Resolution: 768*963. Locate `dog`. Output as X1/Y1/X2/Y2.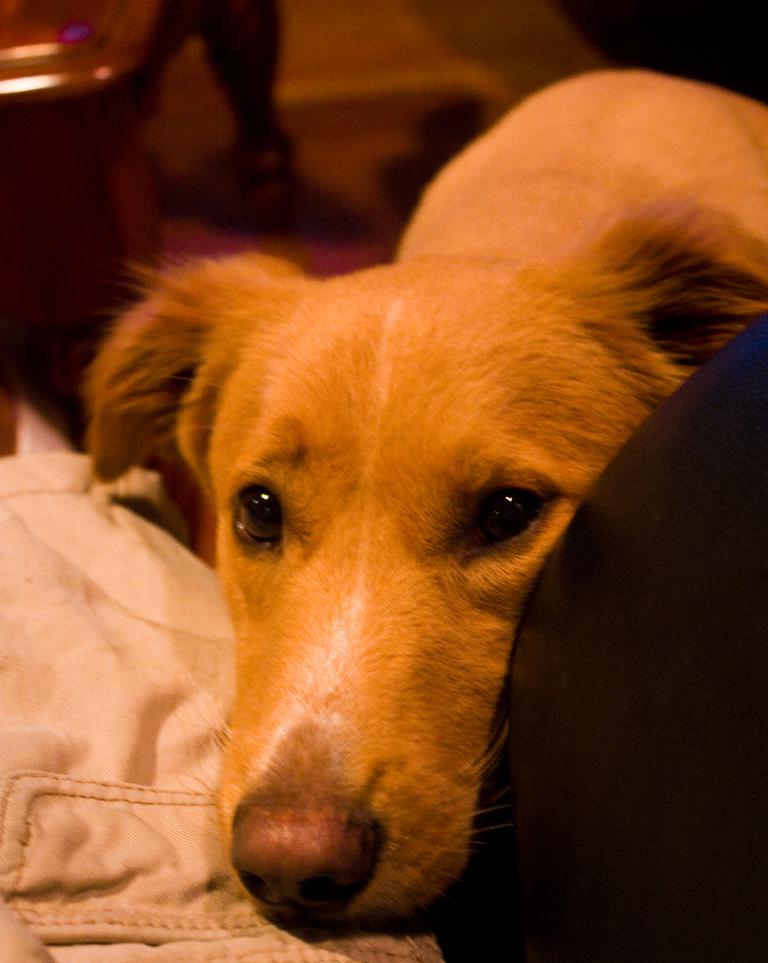
79/72/767/935.
